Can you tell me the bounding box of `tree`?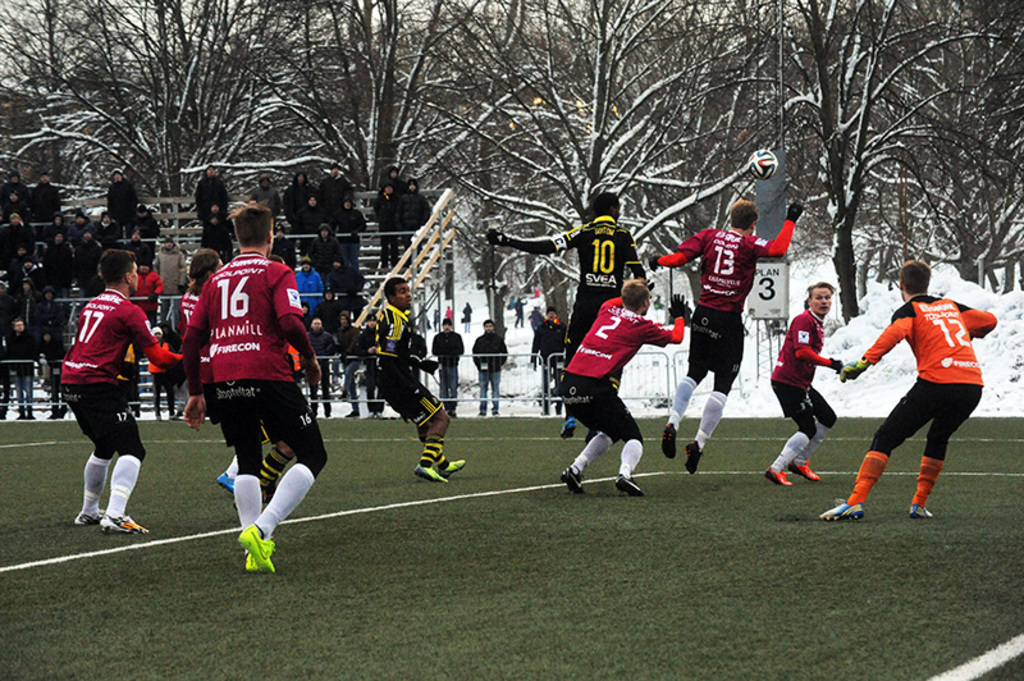
region(421, 0, 773, 355).
